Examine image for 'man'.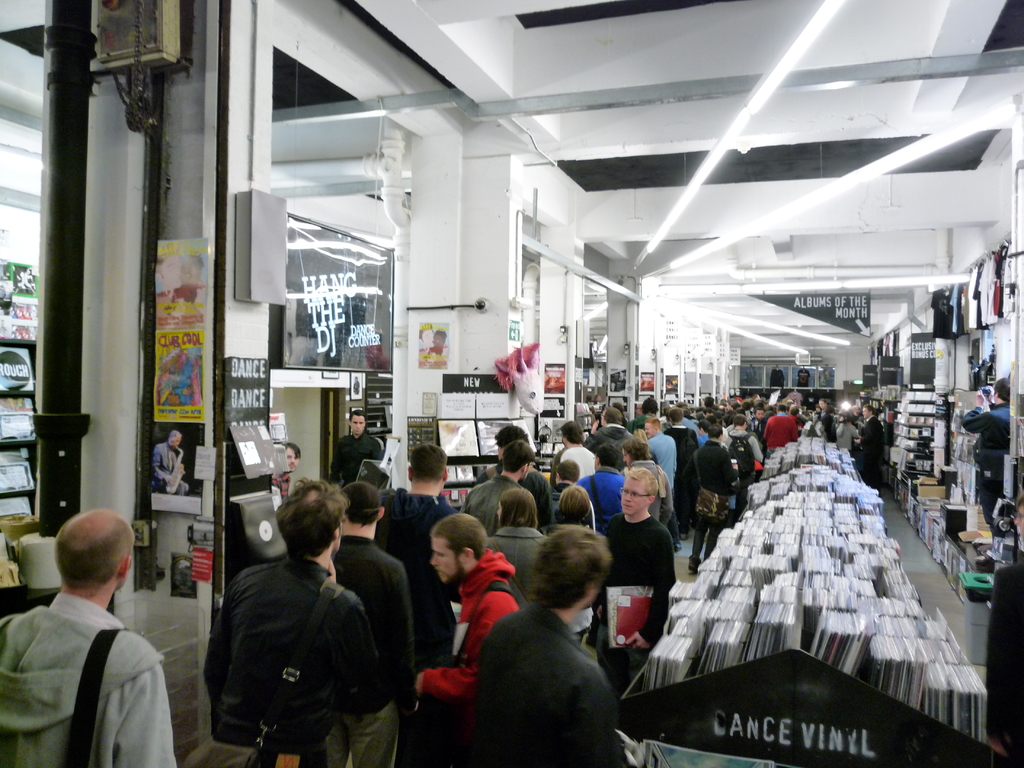
Examination result: locate(326, 403, 392, 505).
